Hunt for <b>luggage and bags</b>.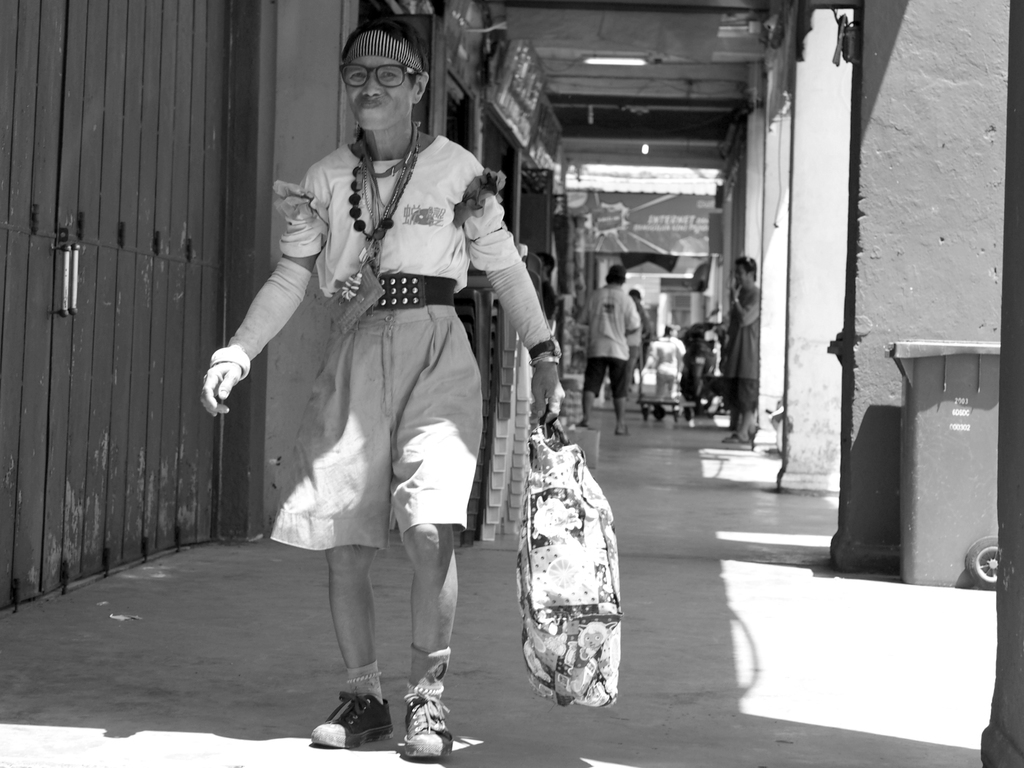
Hunted down at 516/409/621/708.
